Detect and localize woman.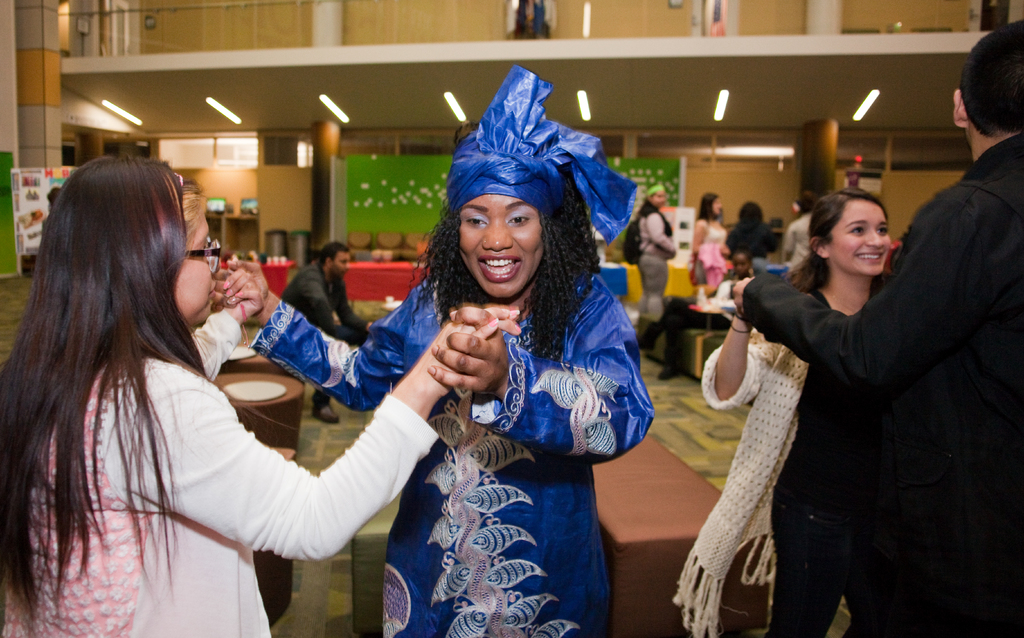
Localized at (0,143,527,637).
